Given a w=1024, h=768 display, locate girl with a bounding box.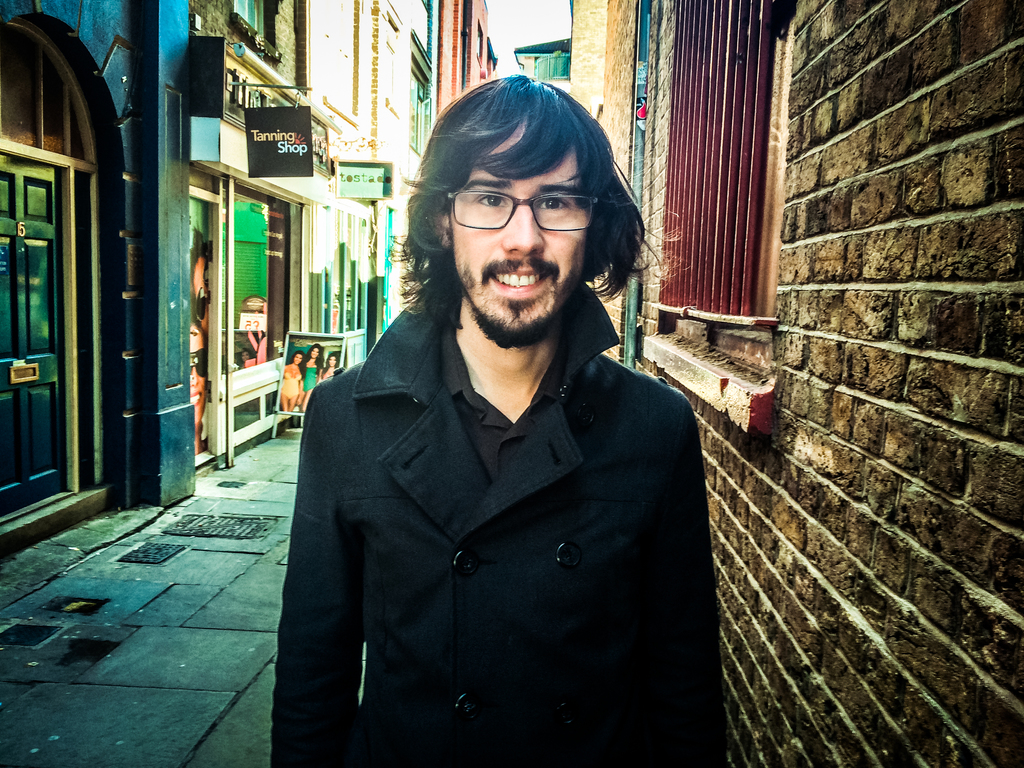
Located: (316, 351, 341, 383).
